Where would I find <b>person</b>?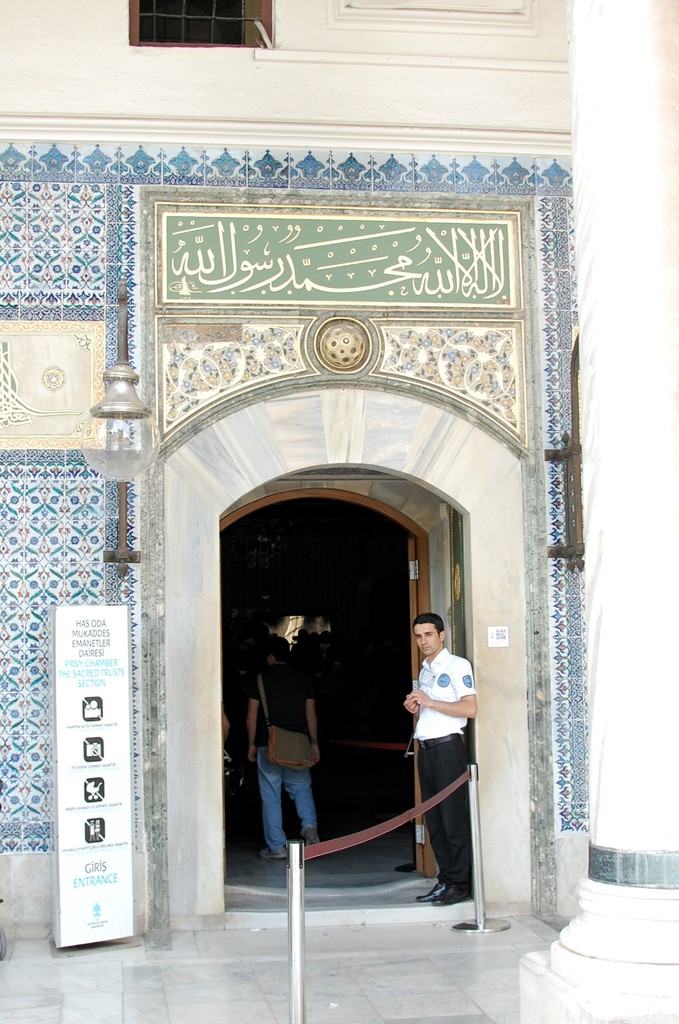
At {"left": 397, "top": 610, "right": 483, "bottom": 913}.
